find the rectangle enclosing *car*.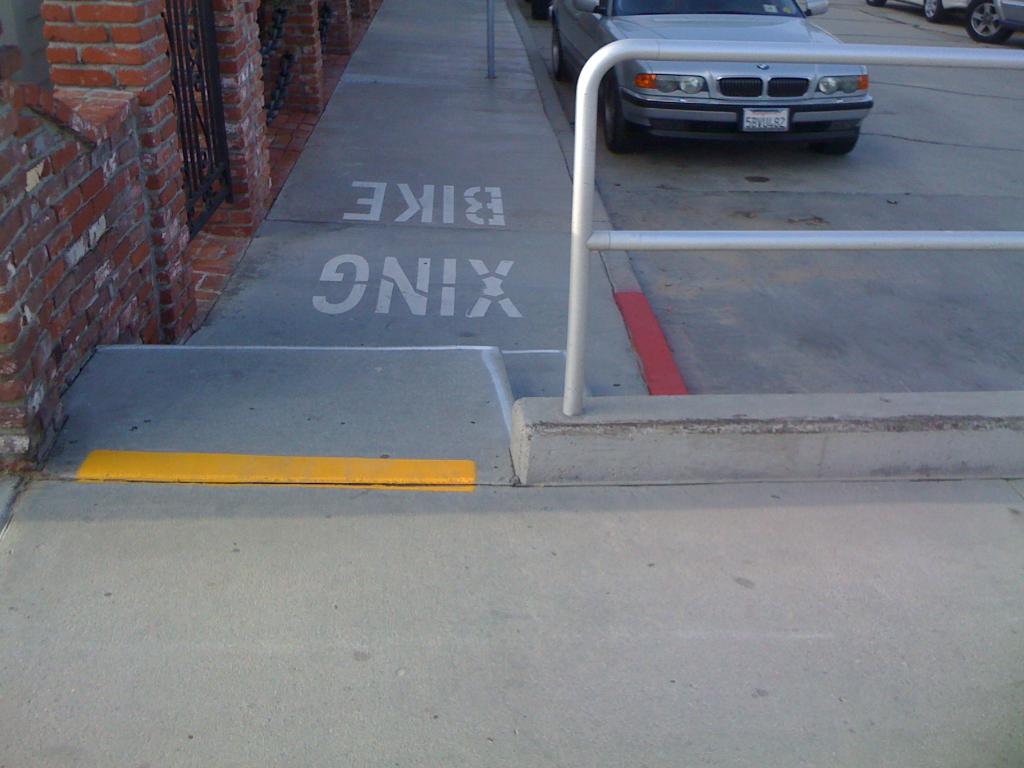
detection(865, 0, 973, 24).
